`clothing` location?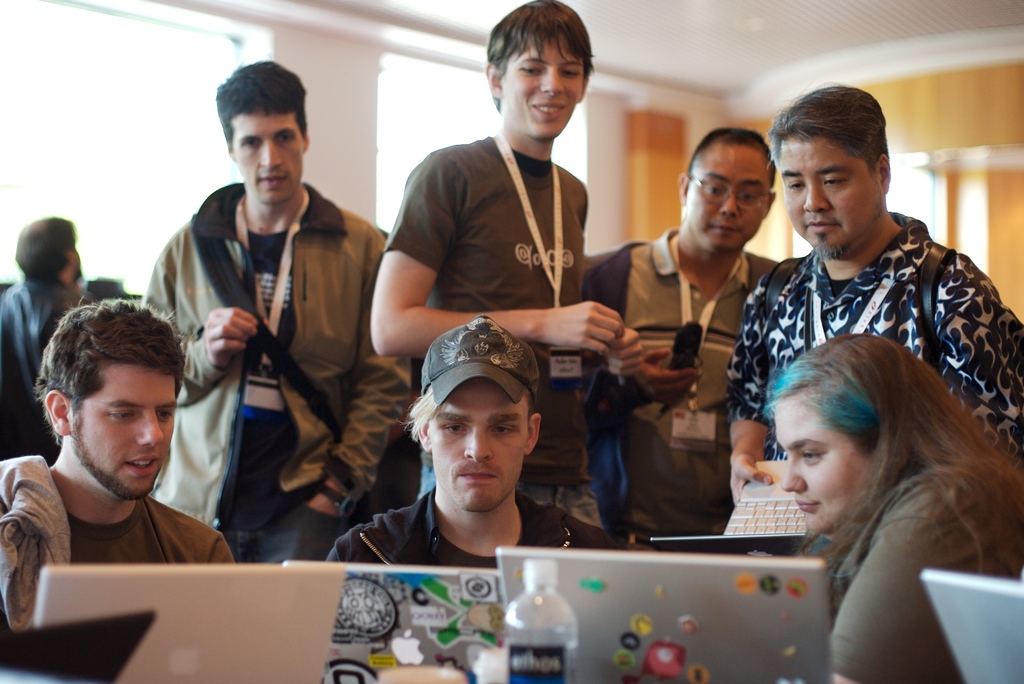
BBox(0, 452, 229, 630)
